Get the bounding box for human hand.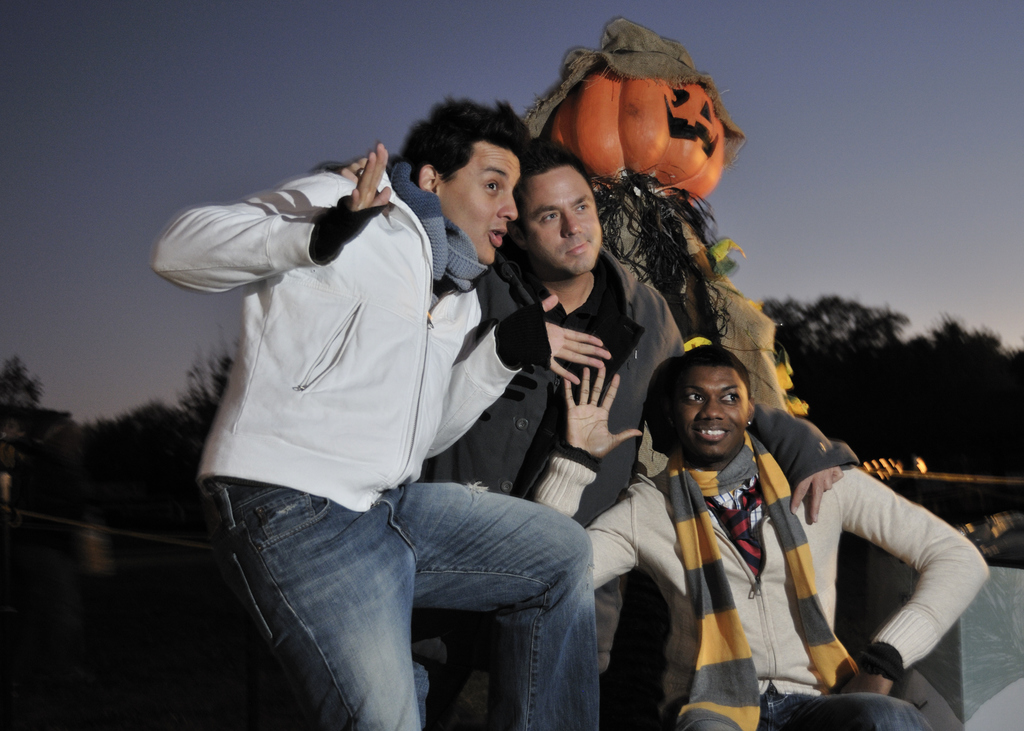
bbox=[788, 465, 846, 522].
